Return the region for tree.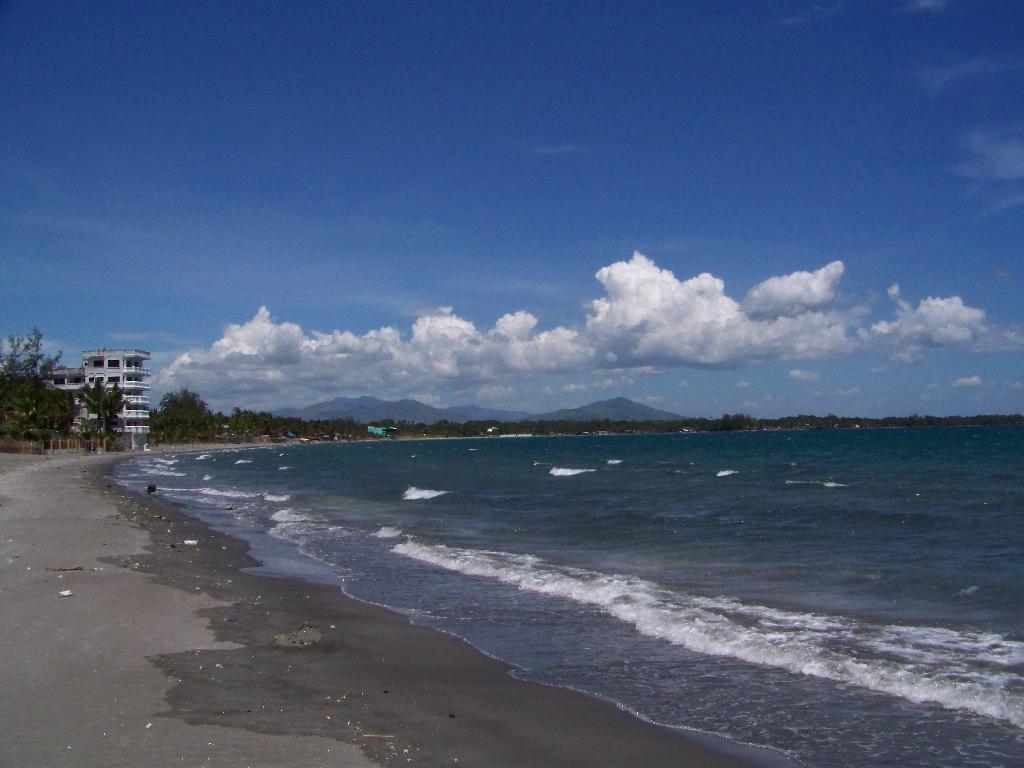
0/321/76/442.
